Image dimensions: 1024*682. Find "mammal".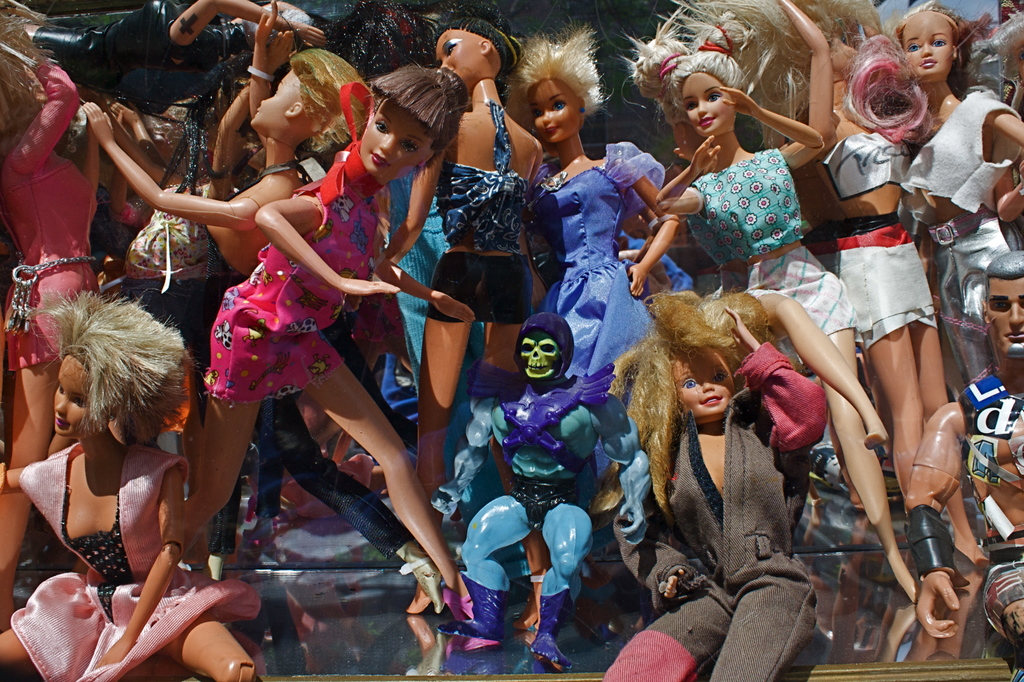
Rect(620, 258, 861, 644).
